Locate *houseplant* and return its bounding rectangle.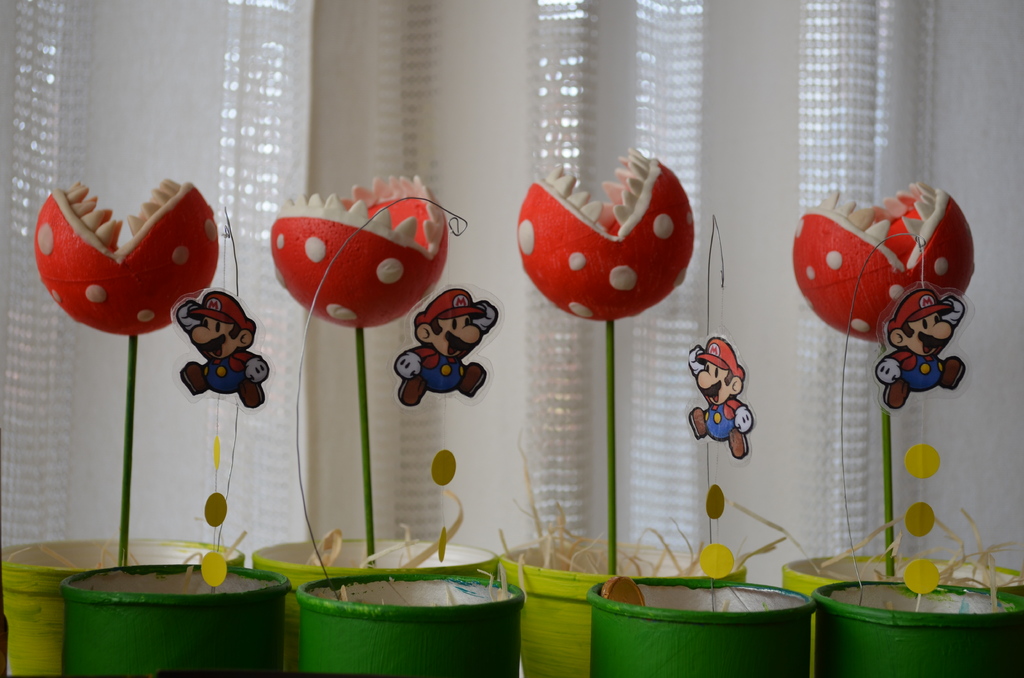
bbox=[581, 542, 817, 677].
